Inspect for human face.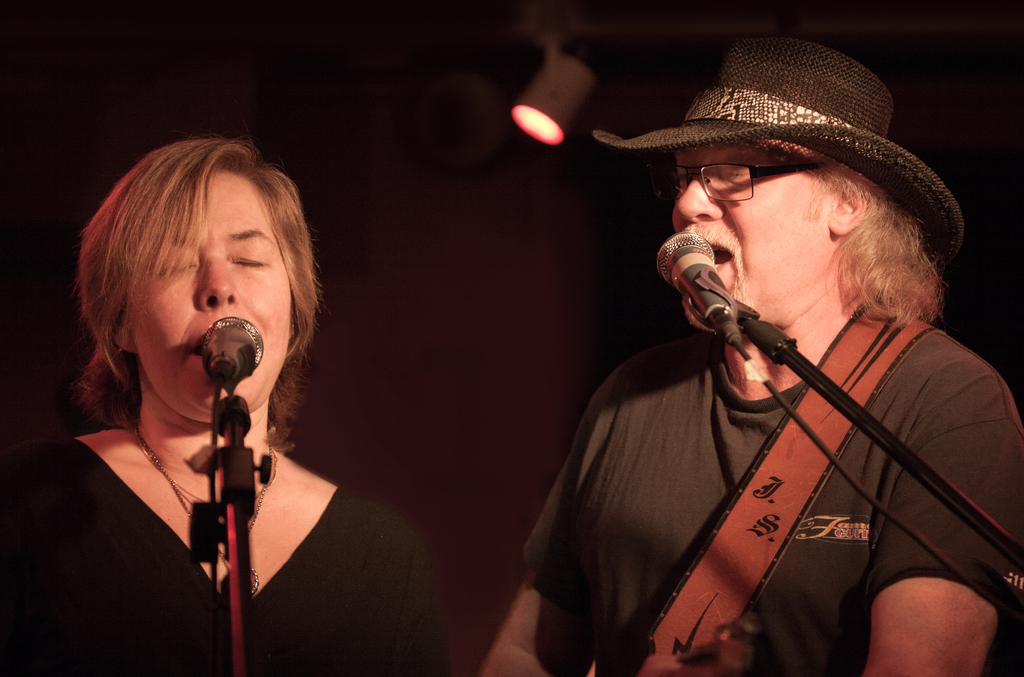
Inspection: x1=129, y1=170, x2=293, y2=416.
